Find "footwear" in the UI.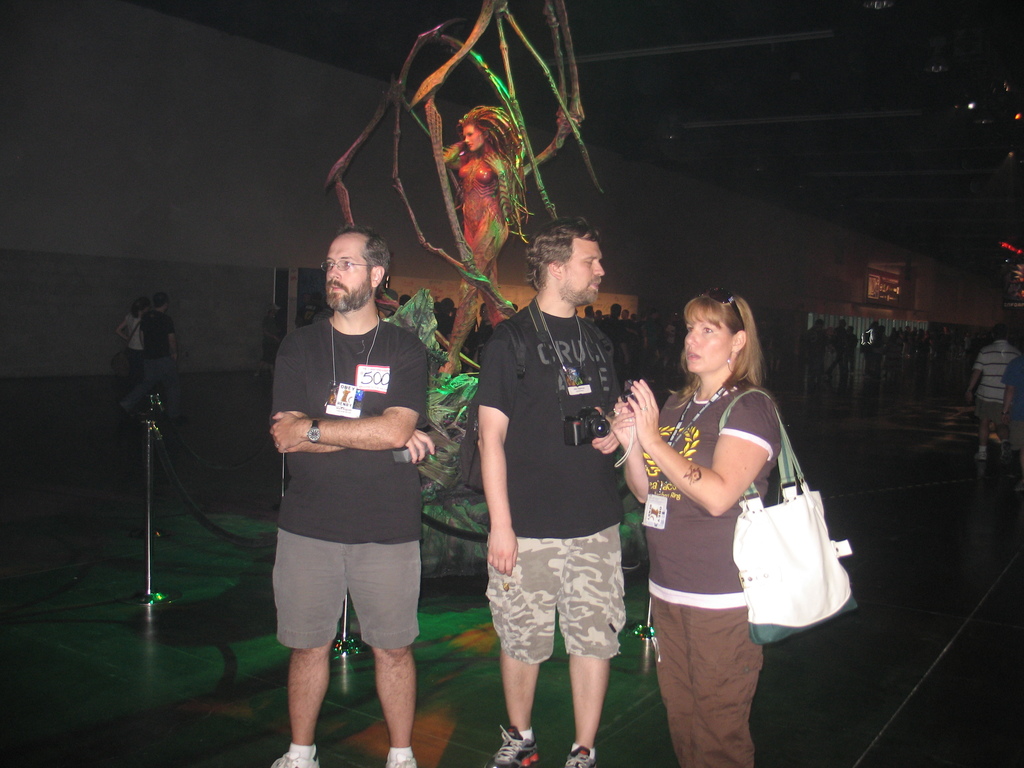
UI element at 263, 744, 328, 767.
